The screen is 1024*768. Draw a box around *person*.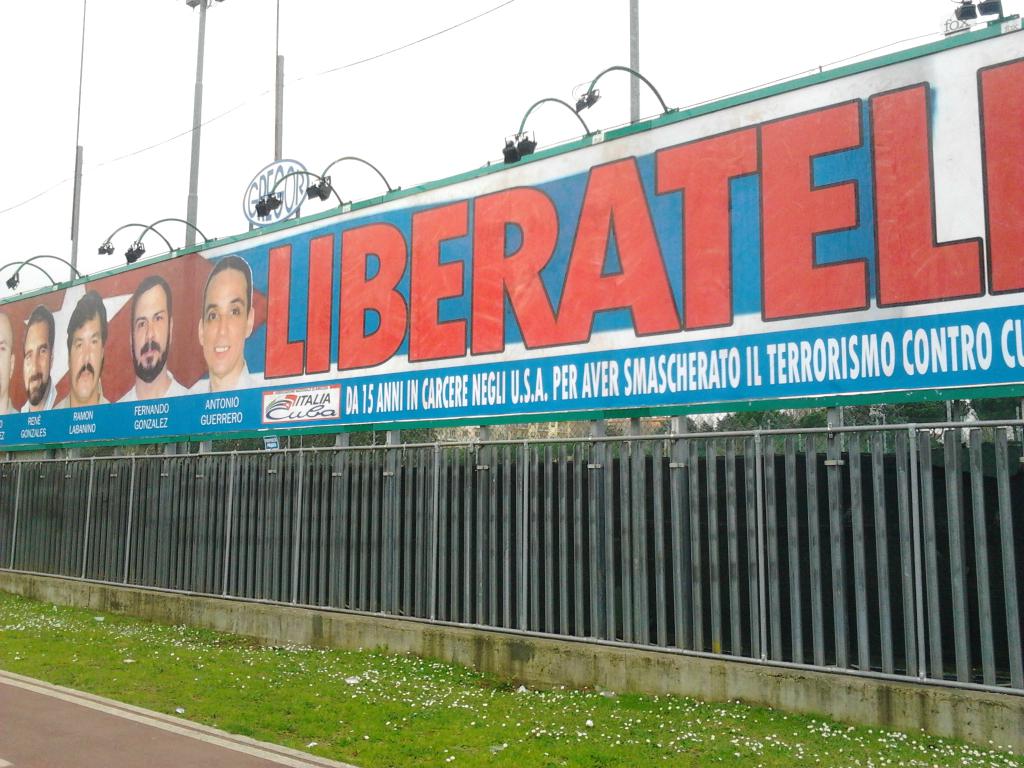
54 286 111 406.
